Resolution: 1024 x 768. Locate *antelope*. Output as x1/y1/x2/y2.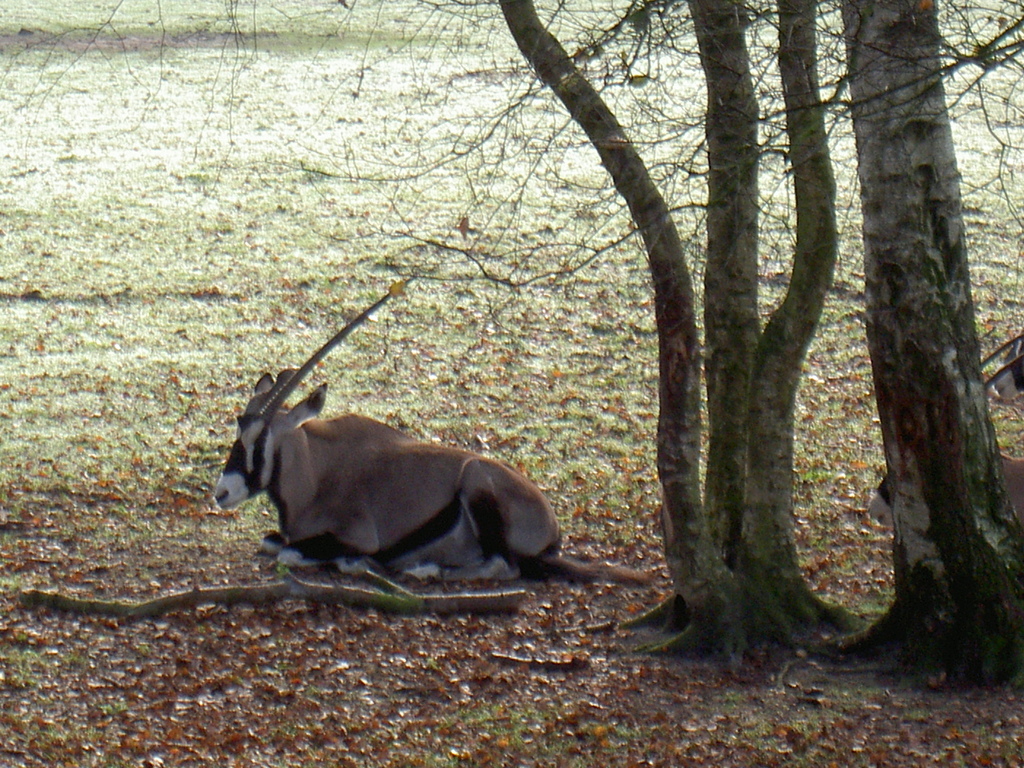
214/285/644/580.
